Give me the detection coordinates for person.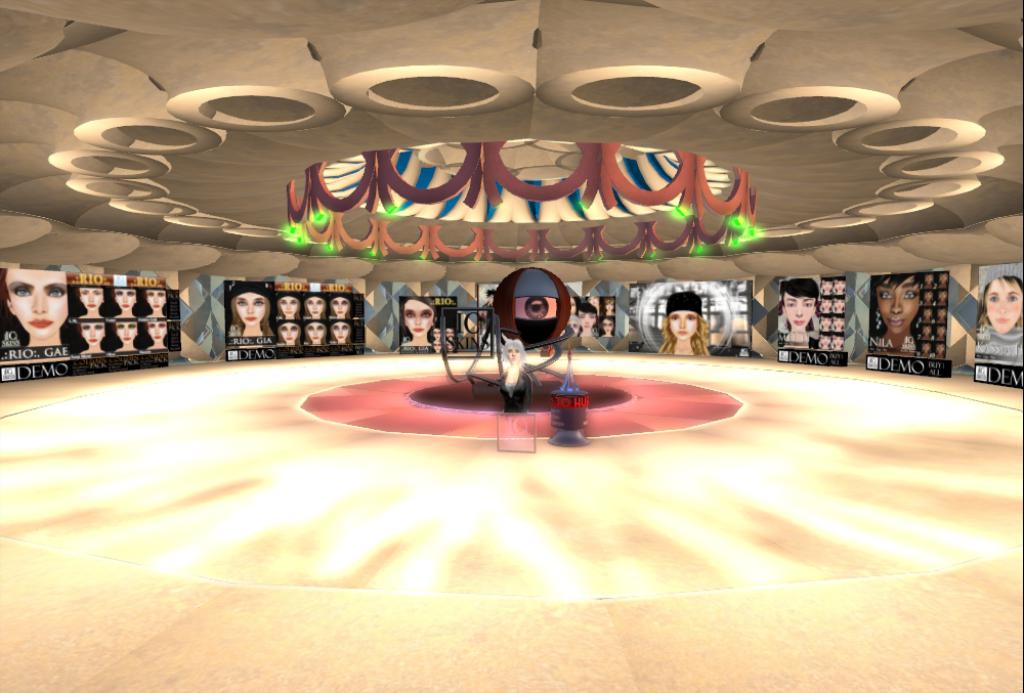
x1=329 y1=317 x2=349 y2=341.
